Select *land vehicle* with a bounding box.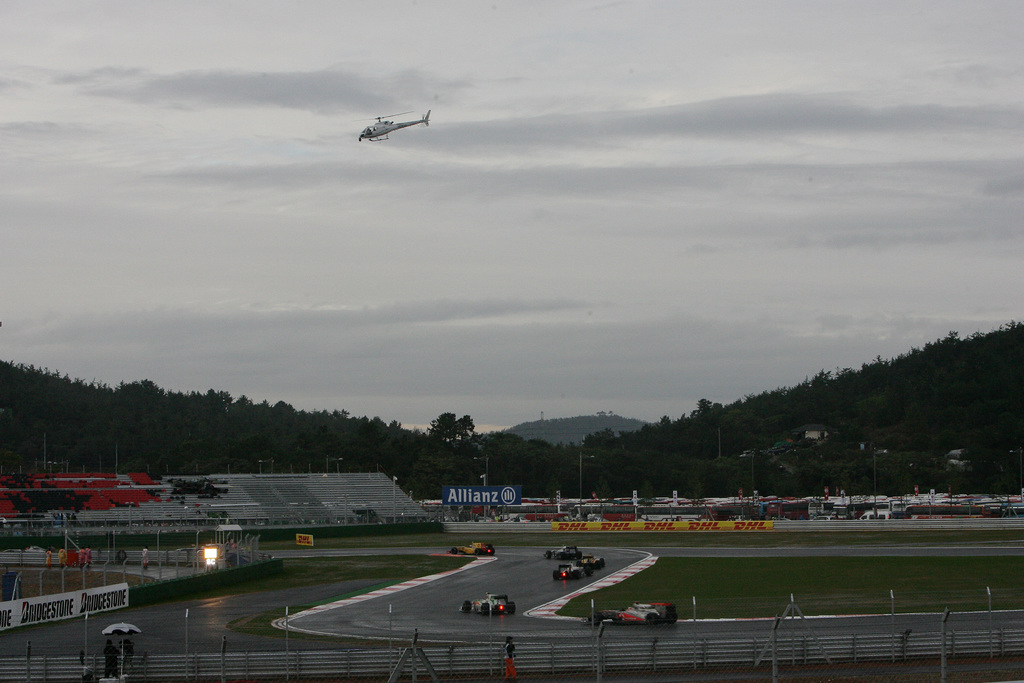
(x1=453, y1=541, x2=490, y2=550).
